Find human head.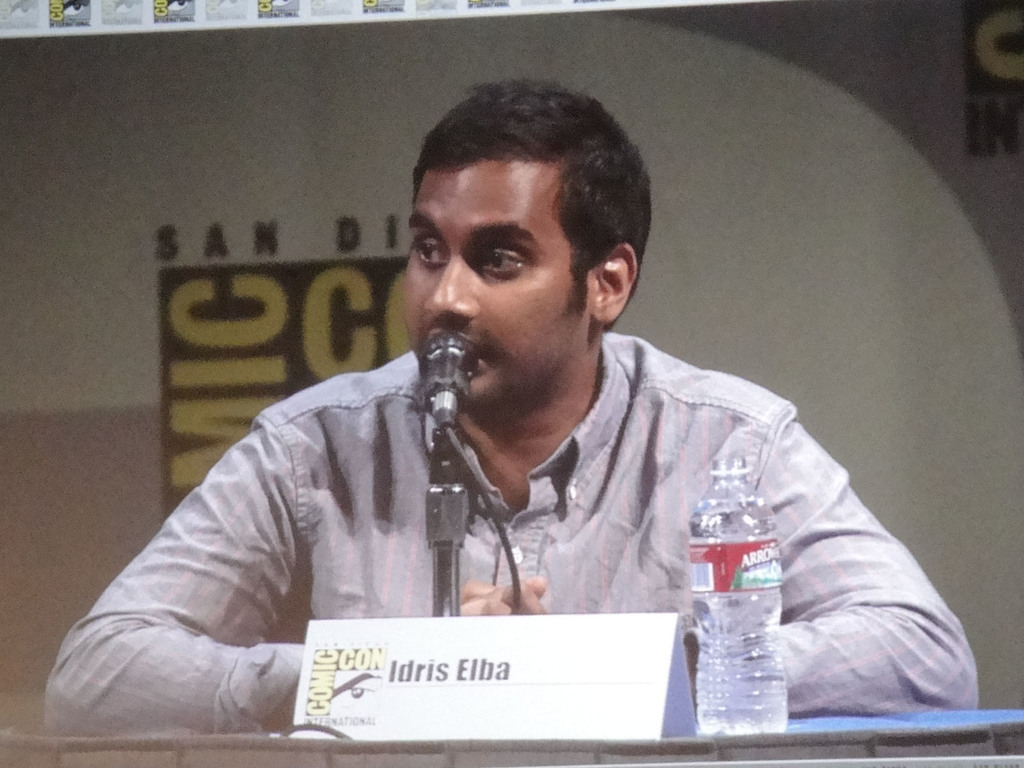
[390, 68, 654, 425].
